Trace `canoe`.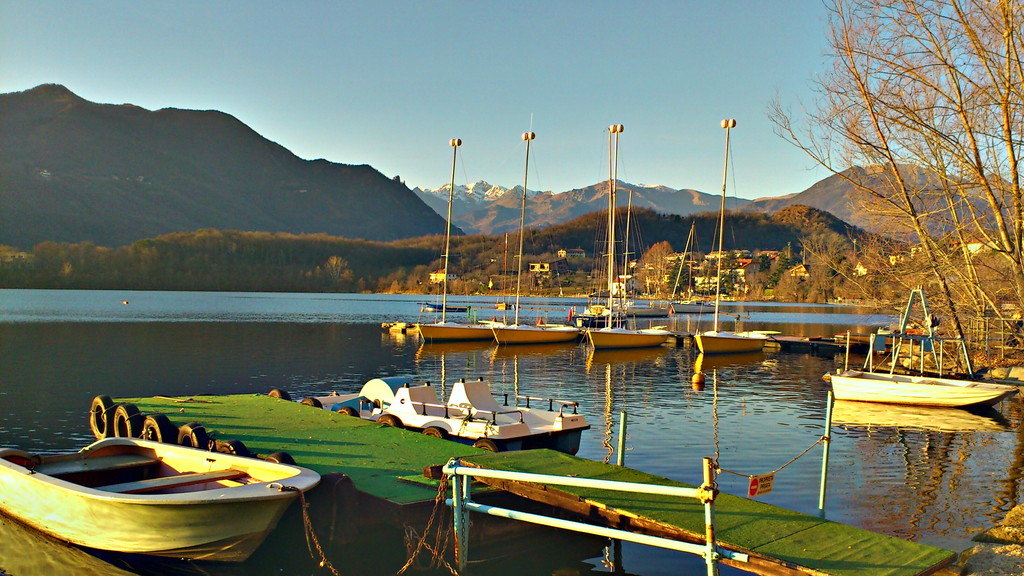
Traced to (x1=584, y1=324, x2=670, y2=355).
